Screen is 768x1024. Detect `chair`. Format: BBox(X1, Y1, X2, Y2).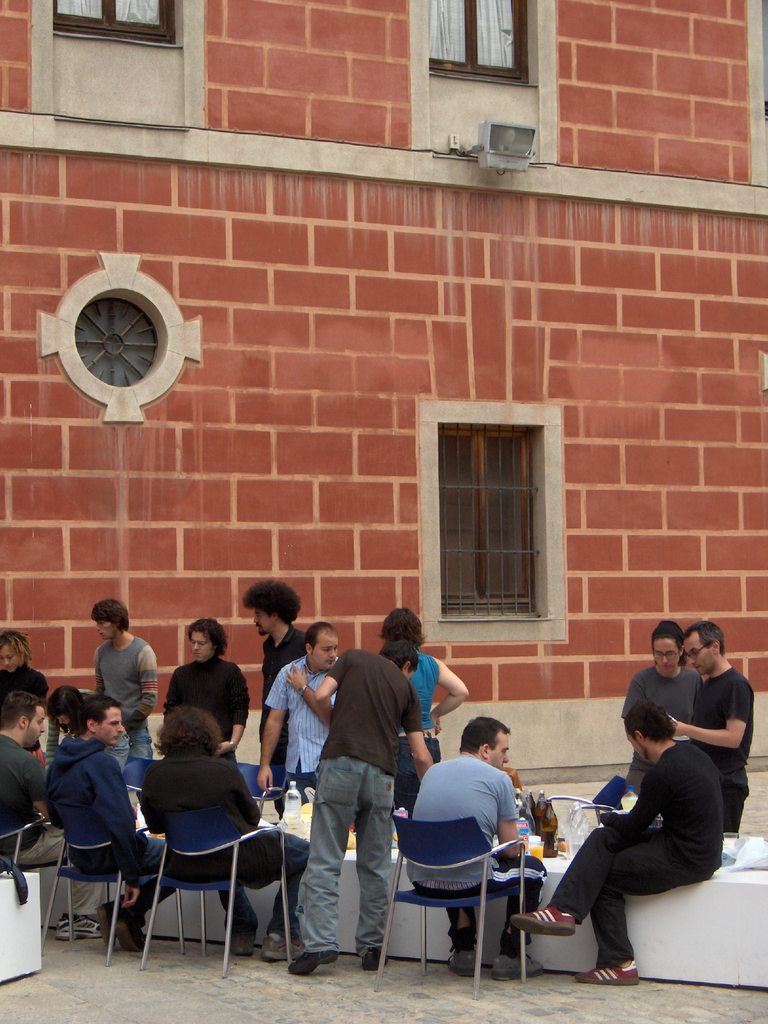
BBox(397, 782, 549, 980).
